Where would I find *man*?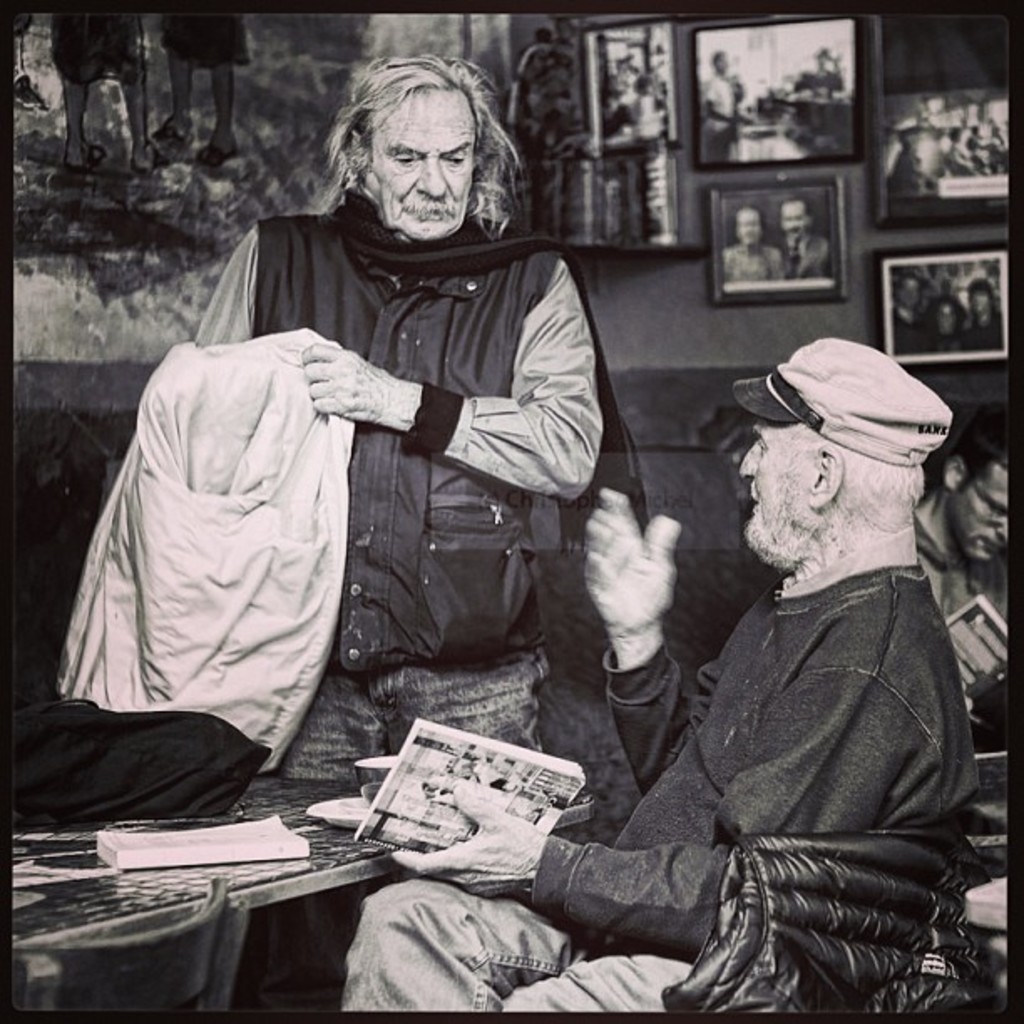
At select_region(341, 336, 977, 1011).
